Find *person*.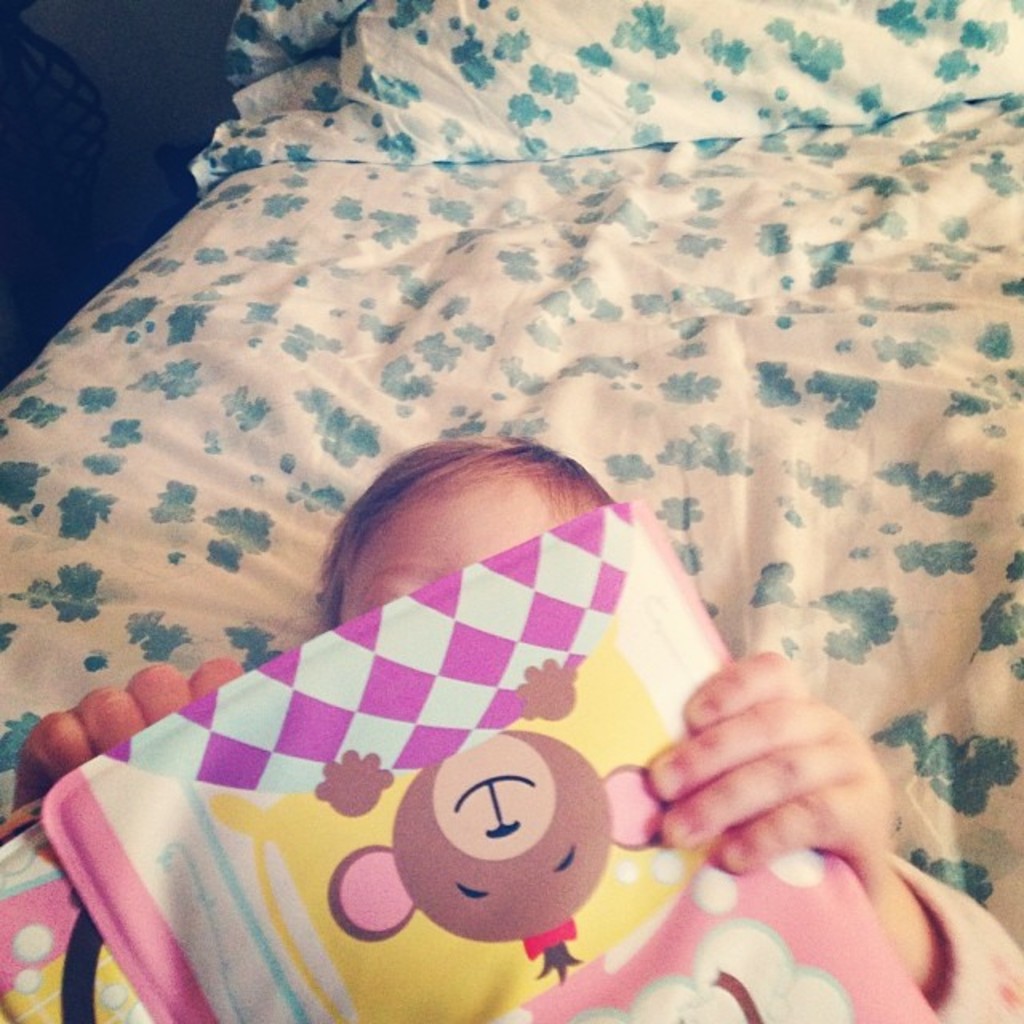
rect(0, 438, 1022, 1022).
